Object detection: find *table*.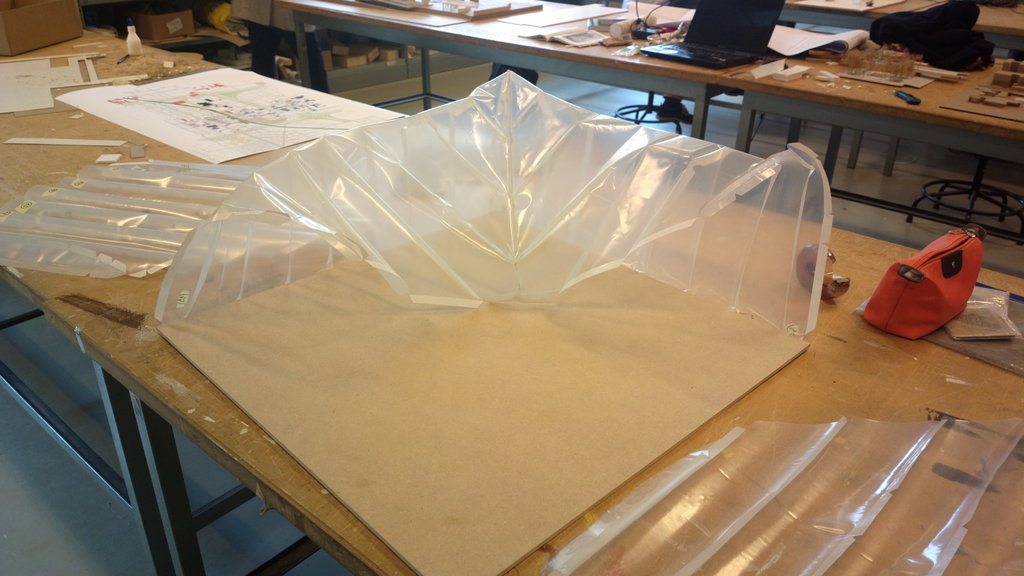
locate(0, 0, 429, 575).
